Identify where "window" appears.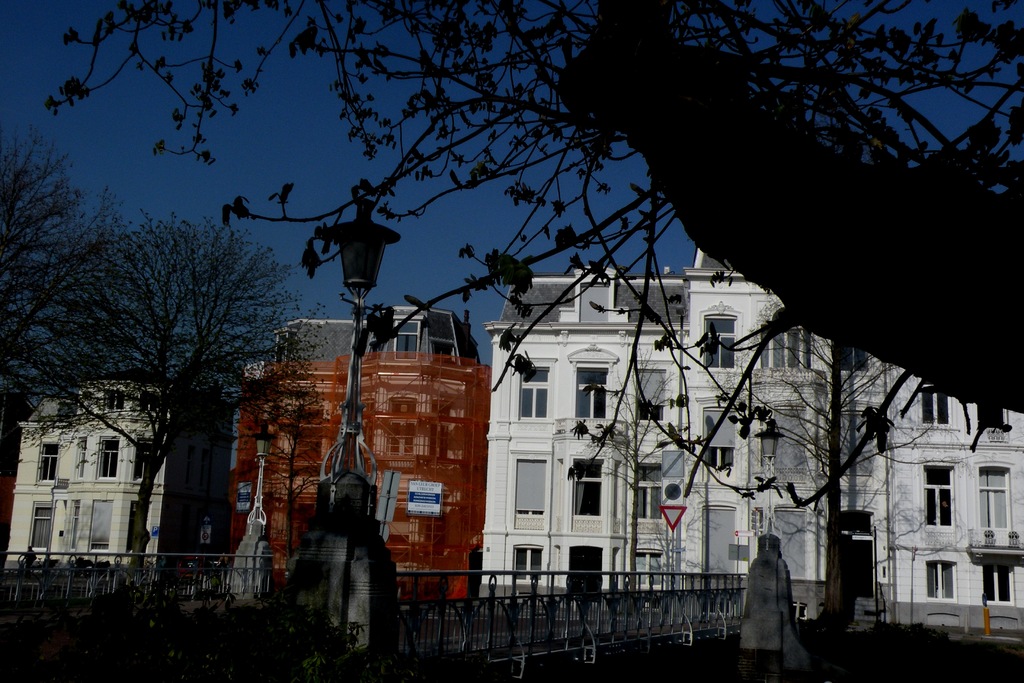
Appears at <region>913, 469, 954, 531</region>.
